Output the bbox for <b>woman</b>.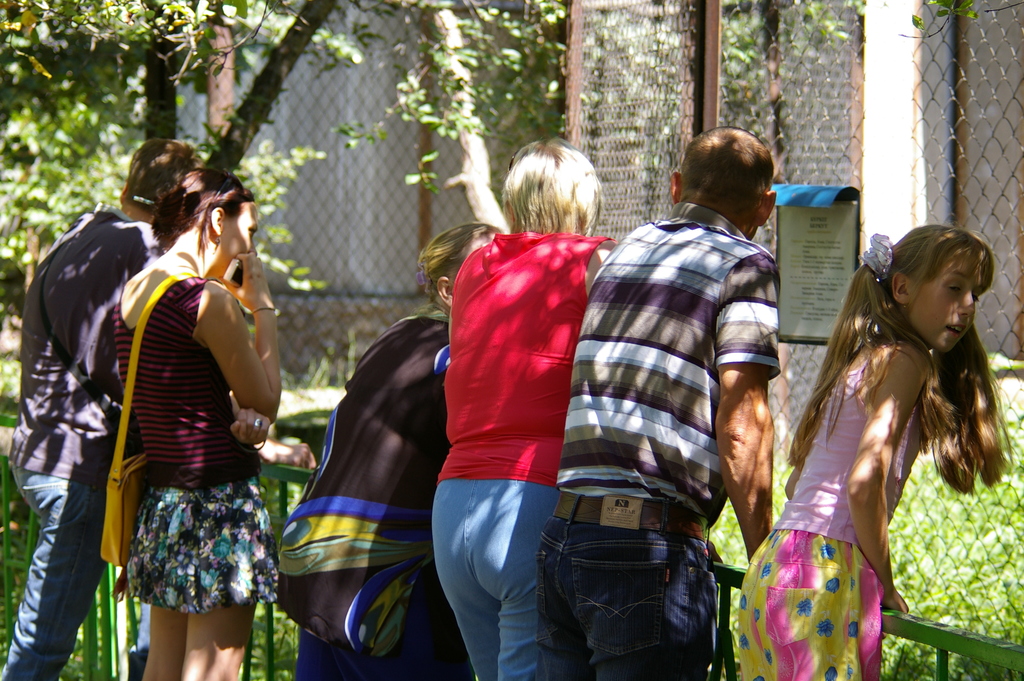
<box>424,136,616,680</box>.
